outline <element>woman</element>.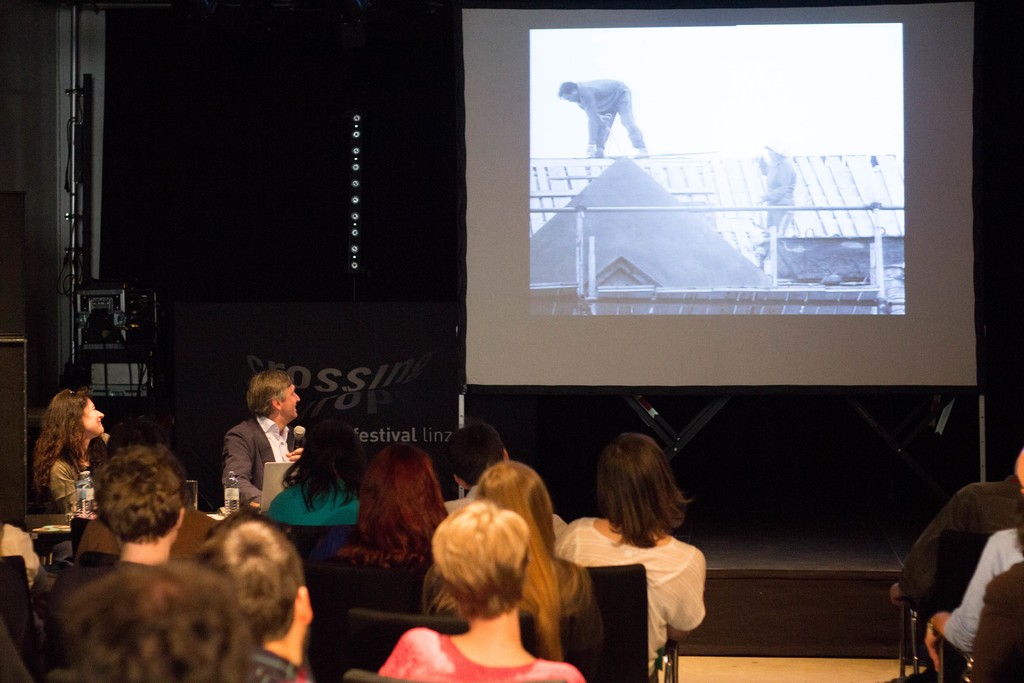
Outline: <region>550, 427, 710, 668</region>.
